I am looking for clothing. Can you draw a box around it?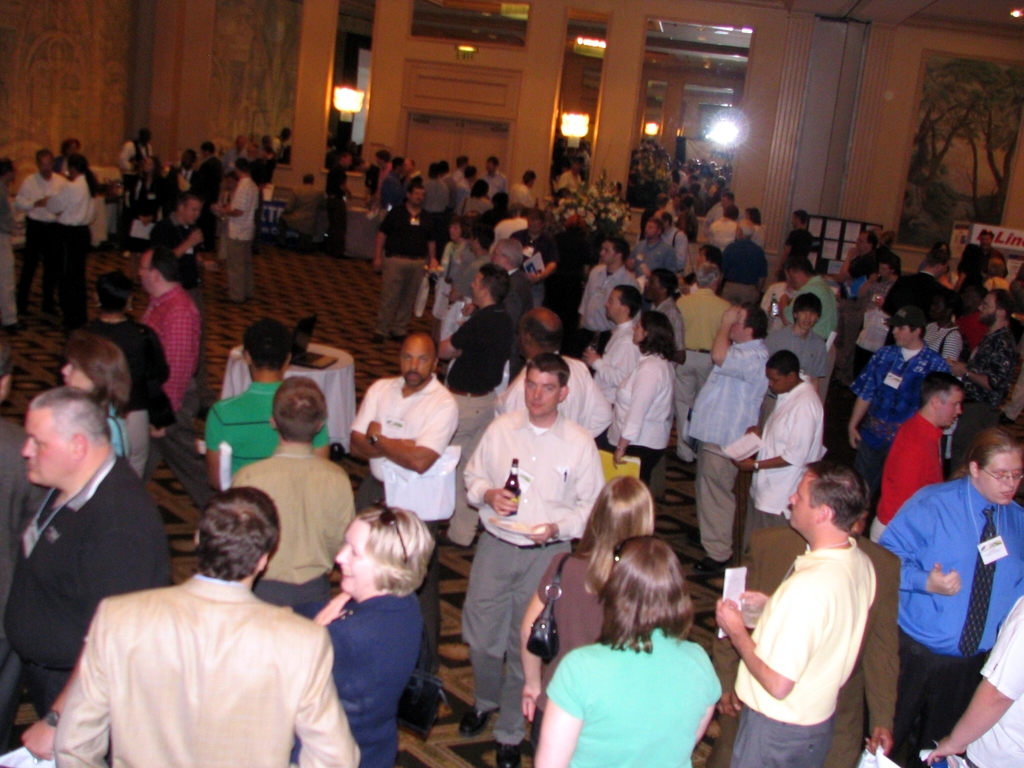
Sure, the bounding box is box=[453, 303, 501, 550].
